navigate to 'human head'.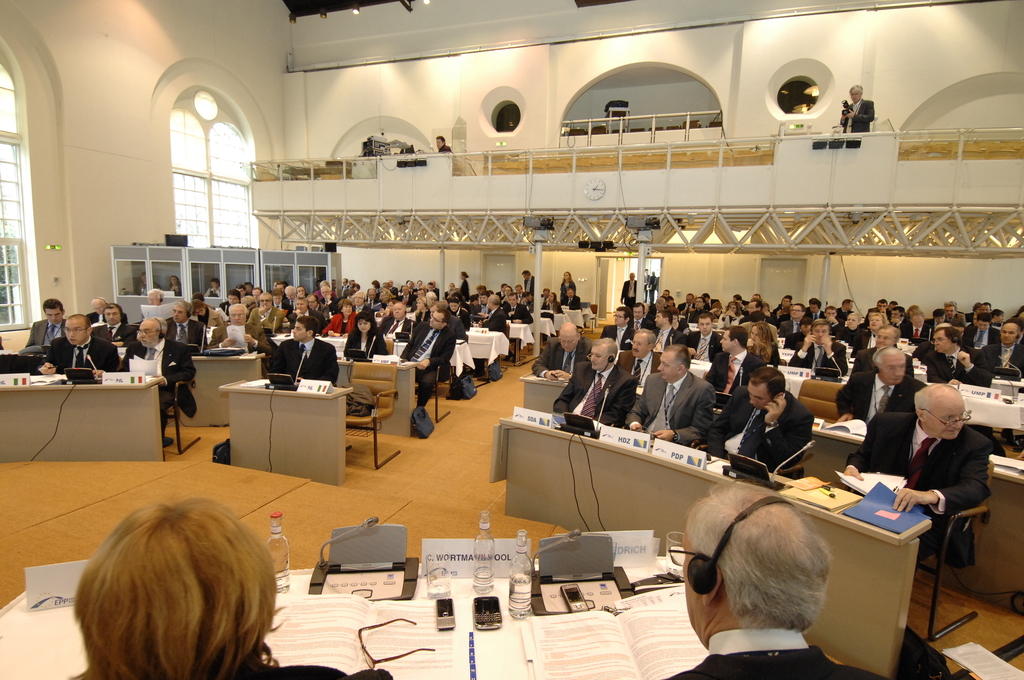
Navigation target: bbox=(63, 313, 89, 344).
